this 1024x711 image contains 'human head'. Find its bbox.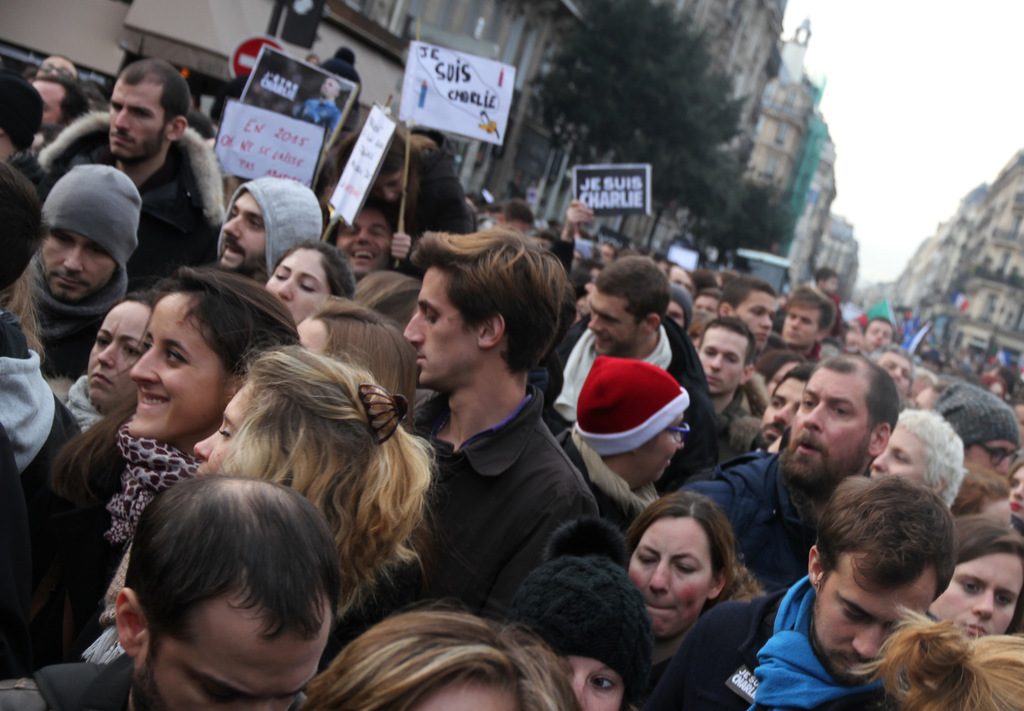
(left=657, top=261, right=691, bottom=296).
